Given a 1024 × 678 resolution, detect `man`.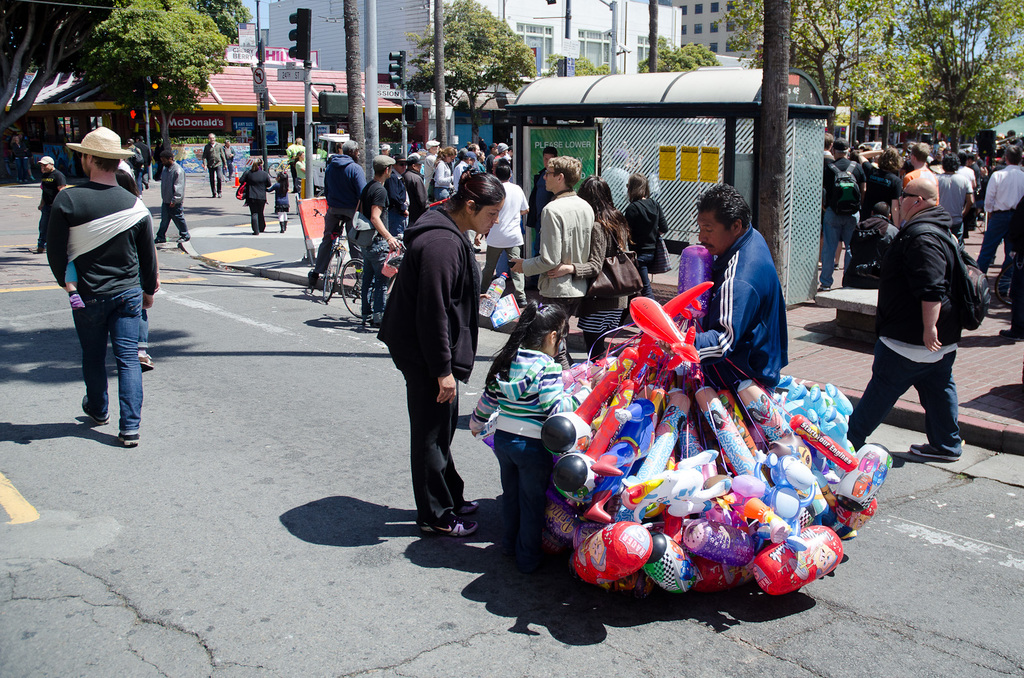
box=[26, 152, 73, 254].
